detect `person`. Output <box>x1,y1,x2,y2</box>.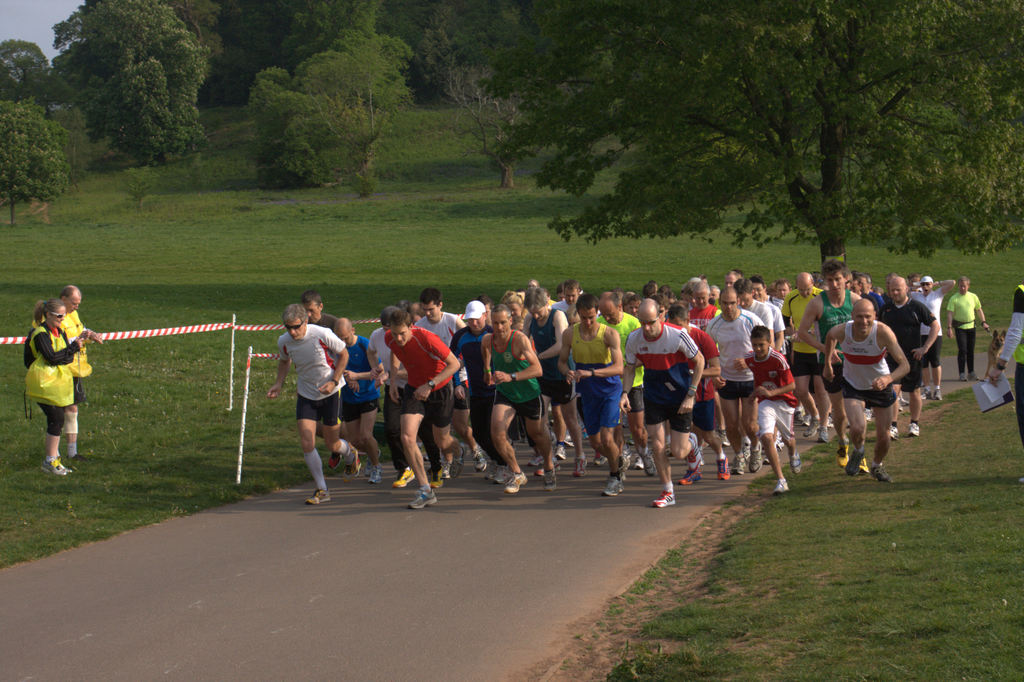
<box>991,286,1023,436</box>.
